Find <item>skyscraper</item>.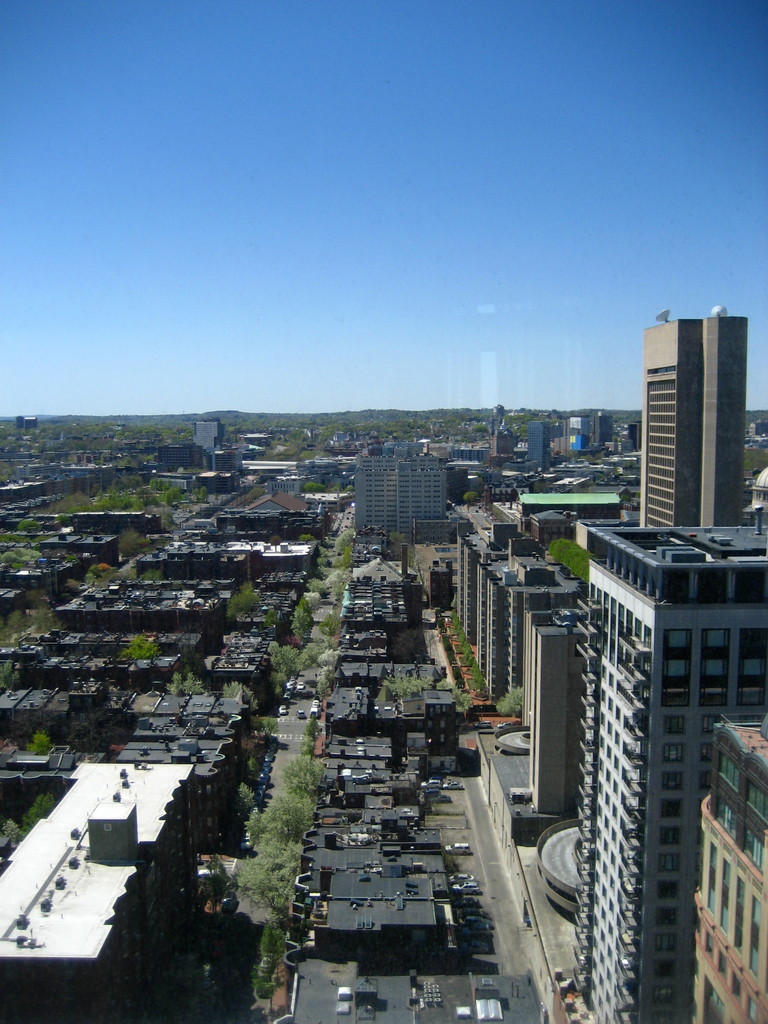
[x1=353, y1=452, x2=408, y2=538].
